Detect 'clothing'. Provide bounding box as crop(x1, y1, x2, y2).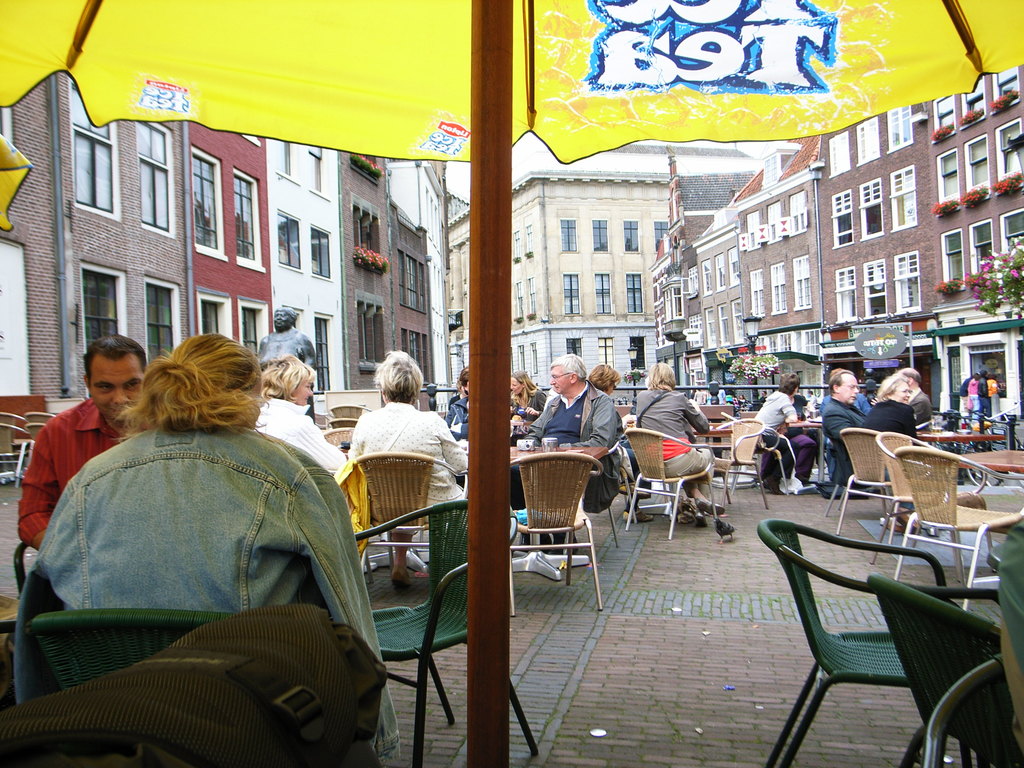
crop(342, 393, 469, 554).
